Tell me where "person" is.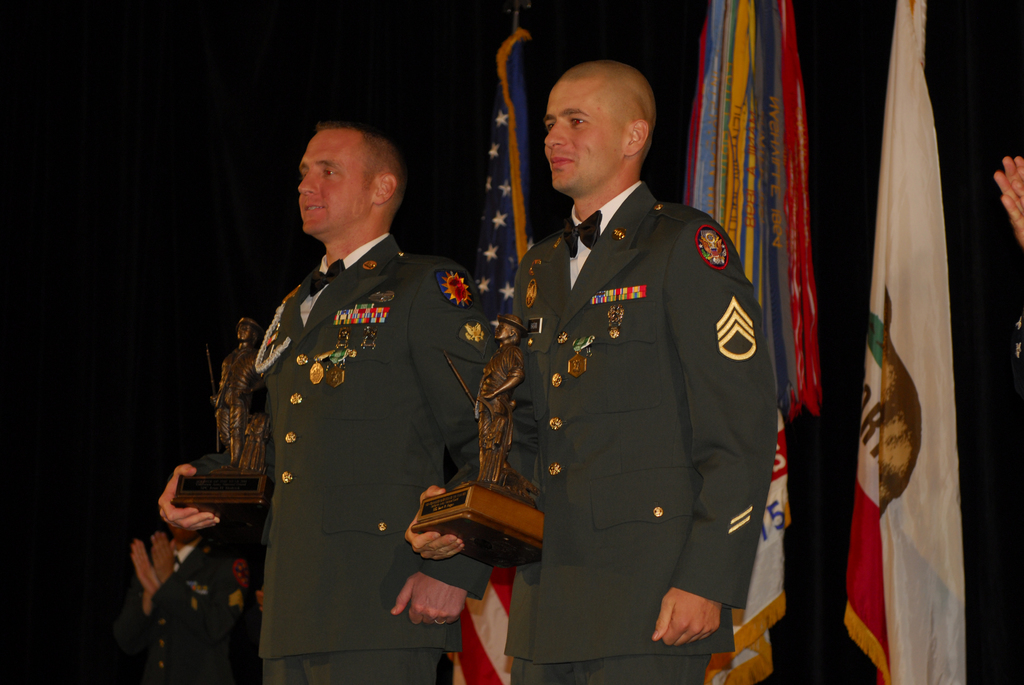
"person" is at 405/61/775/684.
